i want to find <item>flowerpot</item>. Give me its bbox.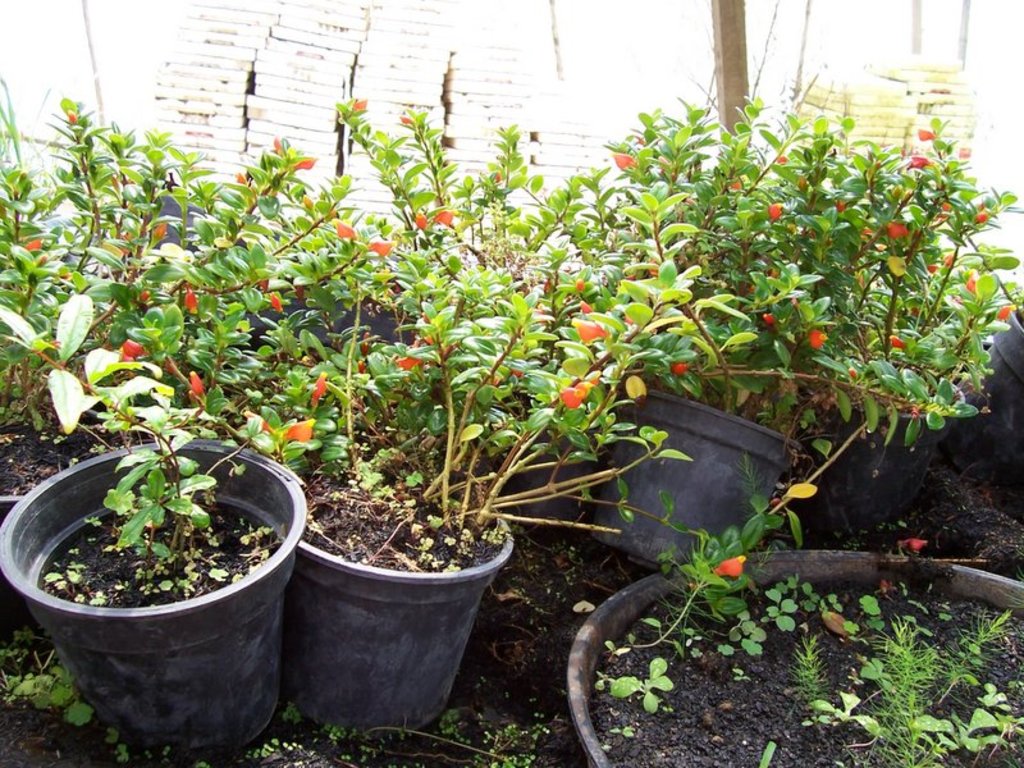
region(978, 307, 1023, 448).
